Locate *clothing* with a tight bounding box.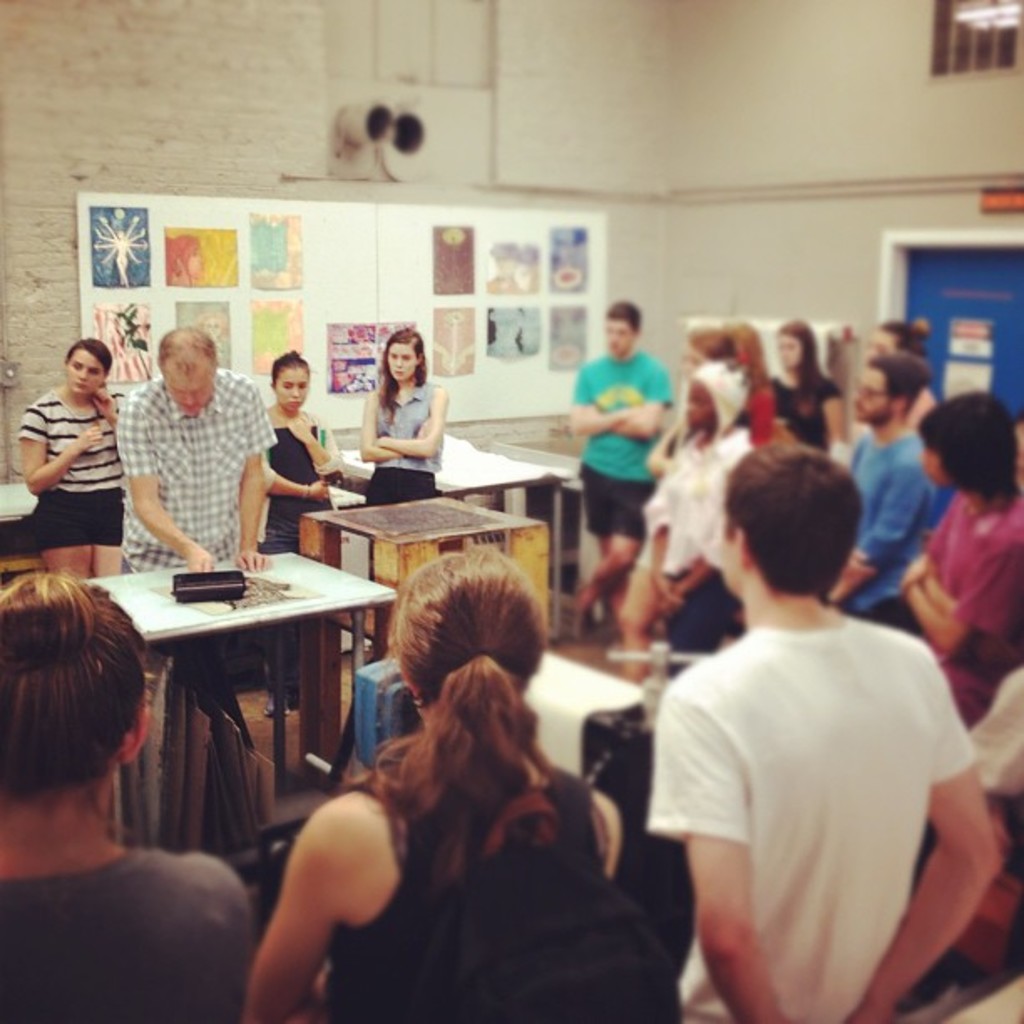
0:843:258:1022.
